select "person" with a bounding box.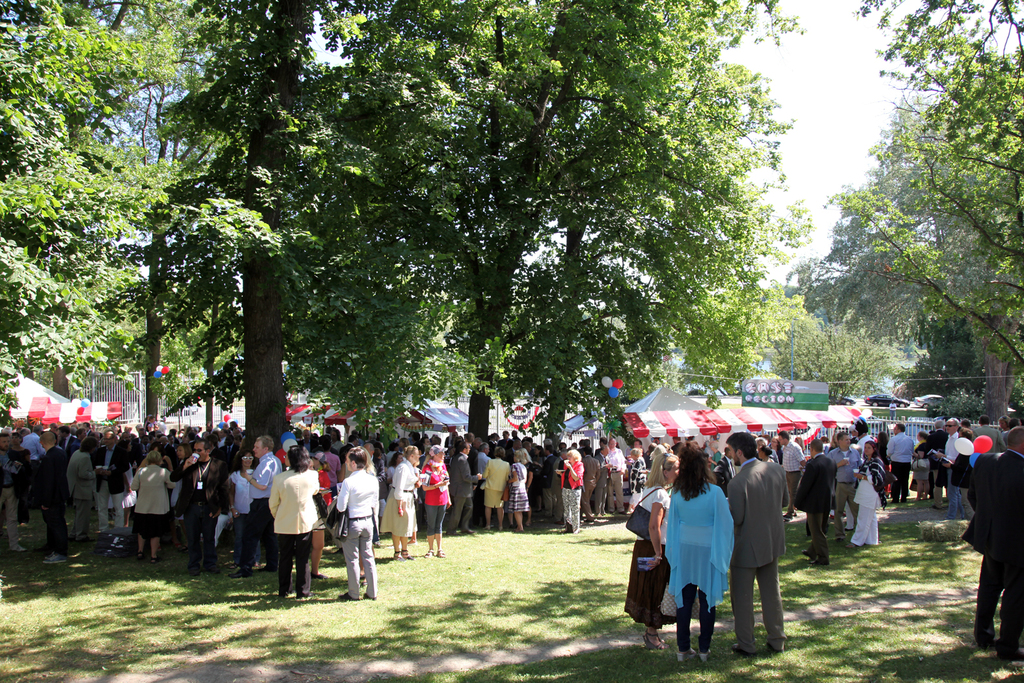
<box>332,448,381,601</box>.
